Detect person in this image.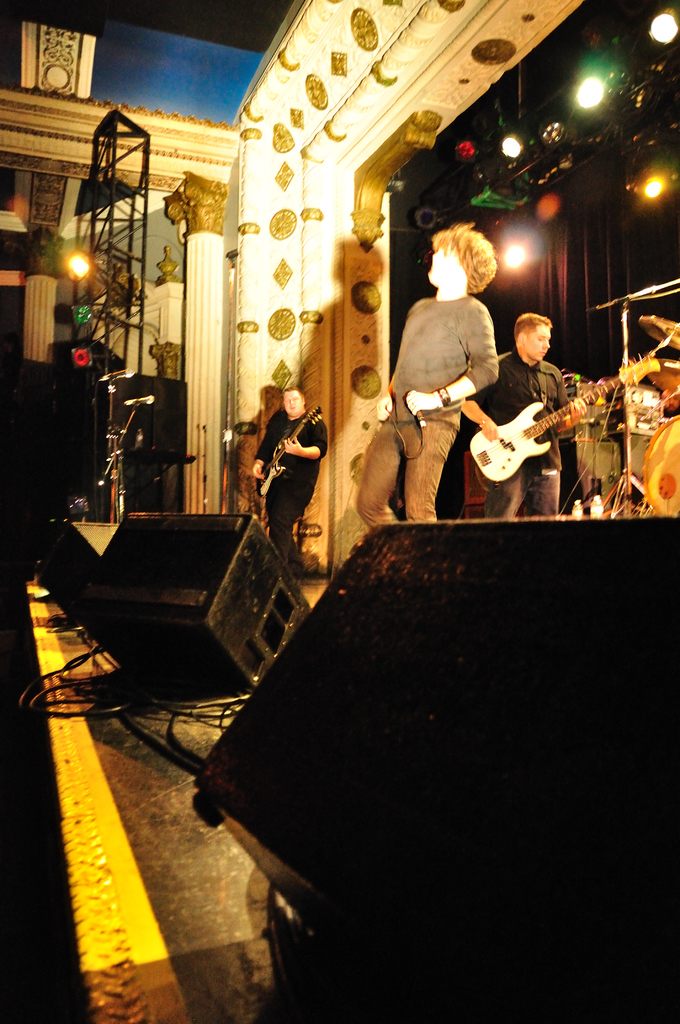
Detection: box=[255, 369, 330, 577].
